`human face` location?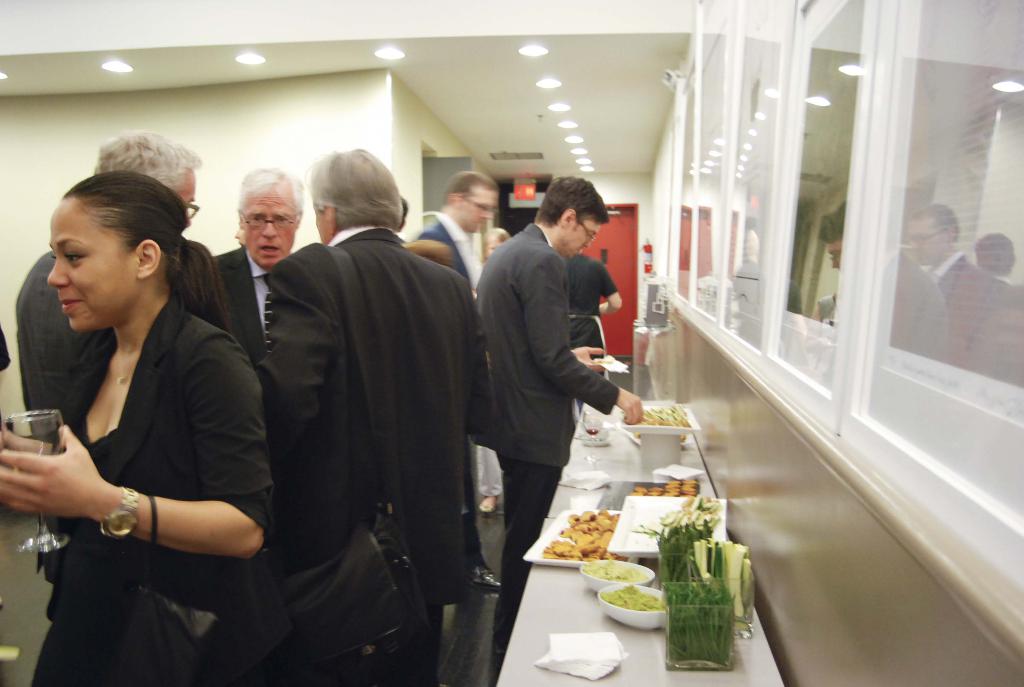
<box>484,229,502,254</box>
